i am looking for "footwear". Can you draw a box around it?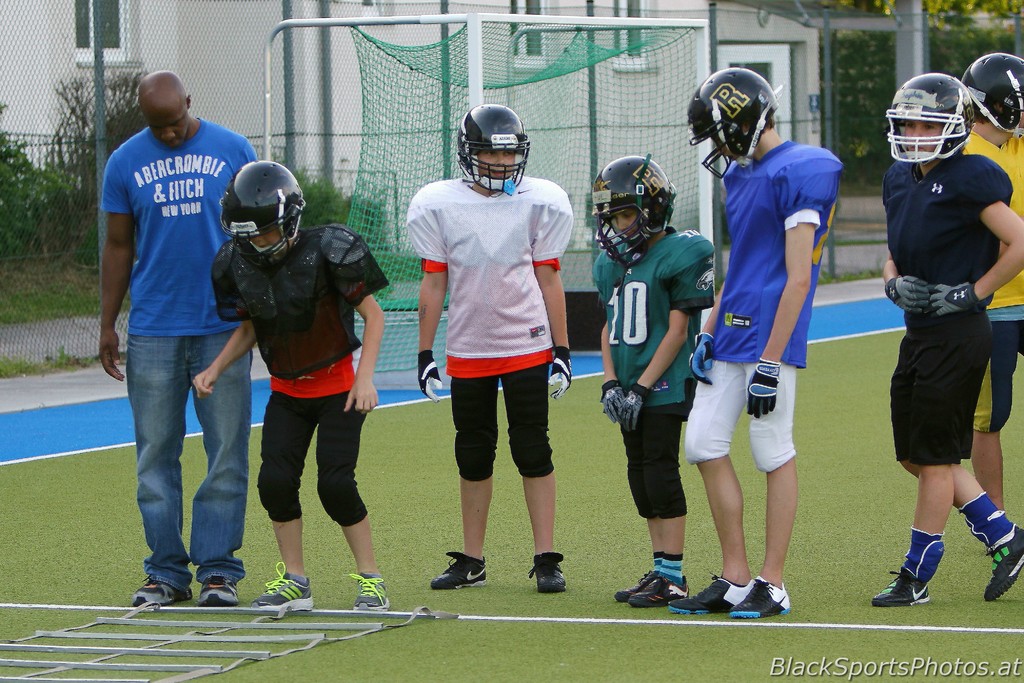
Sure, the bounding box is 527:551:566:593.
